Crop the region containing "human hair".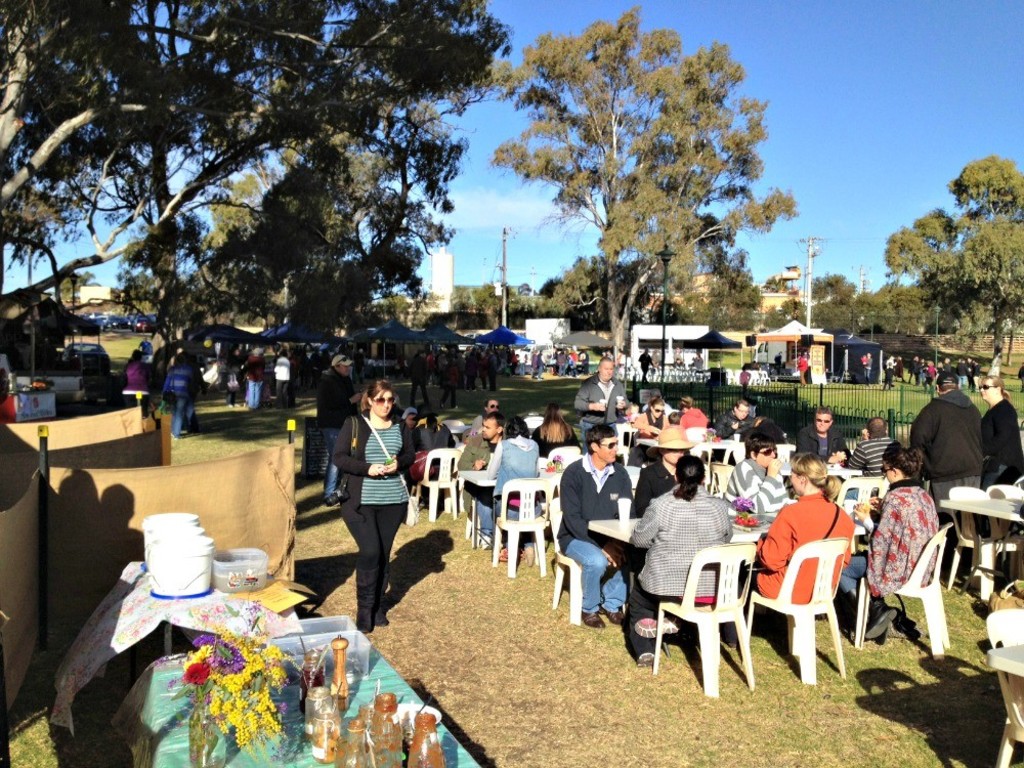
Crop region: 681:397:692:409.
